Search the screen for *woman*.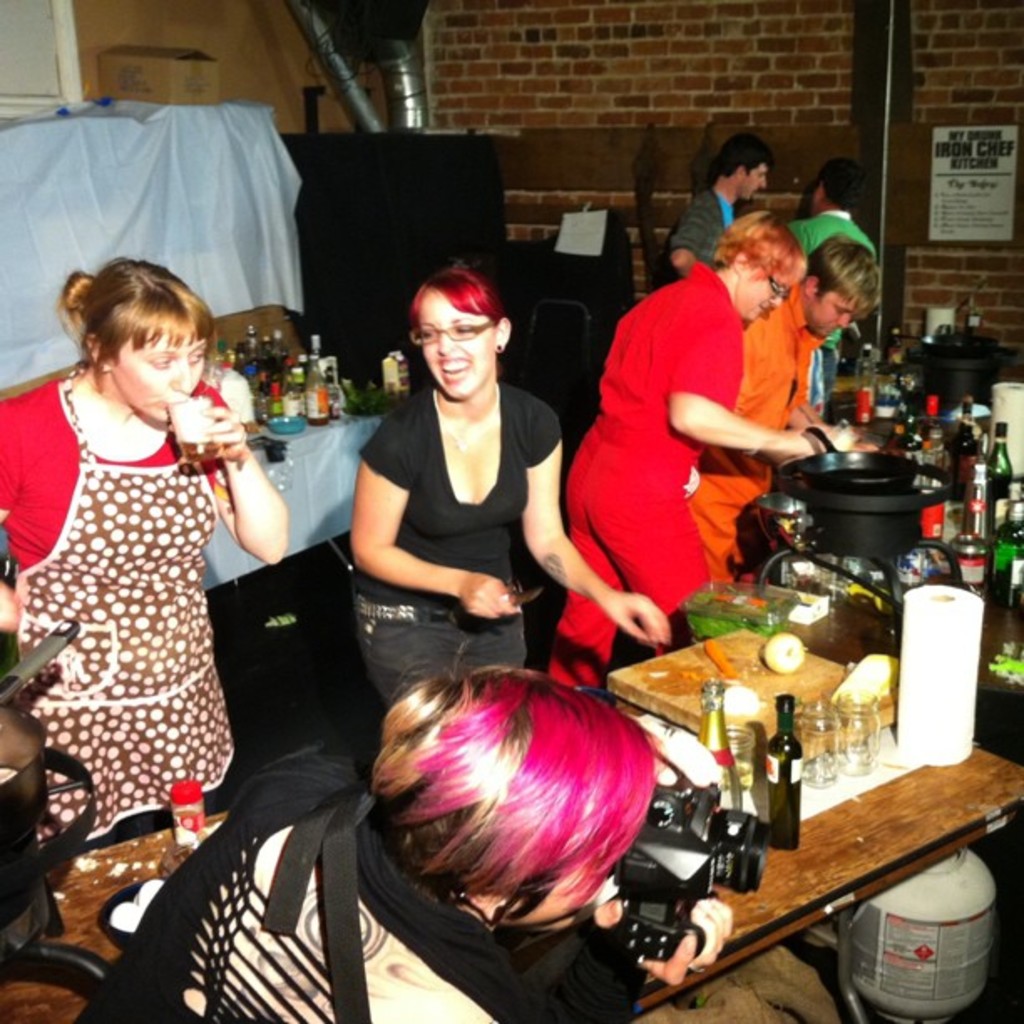
Found at 60,634,740,1022.
